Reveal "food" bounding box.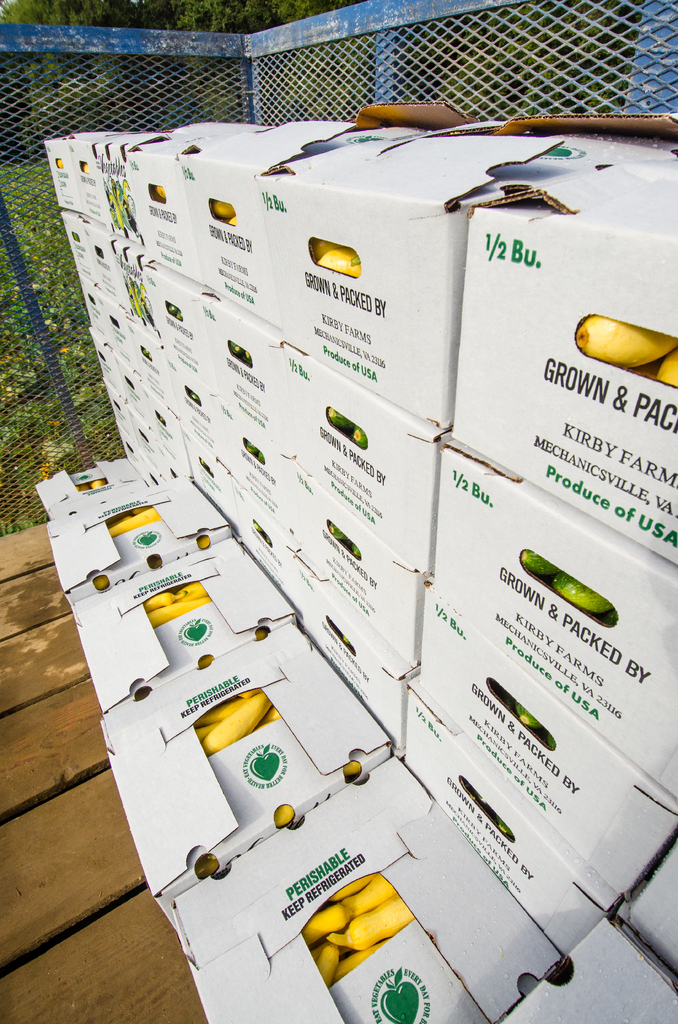
Revealed: region(328, 521, 347, 542).
